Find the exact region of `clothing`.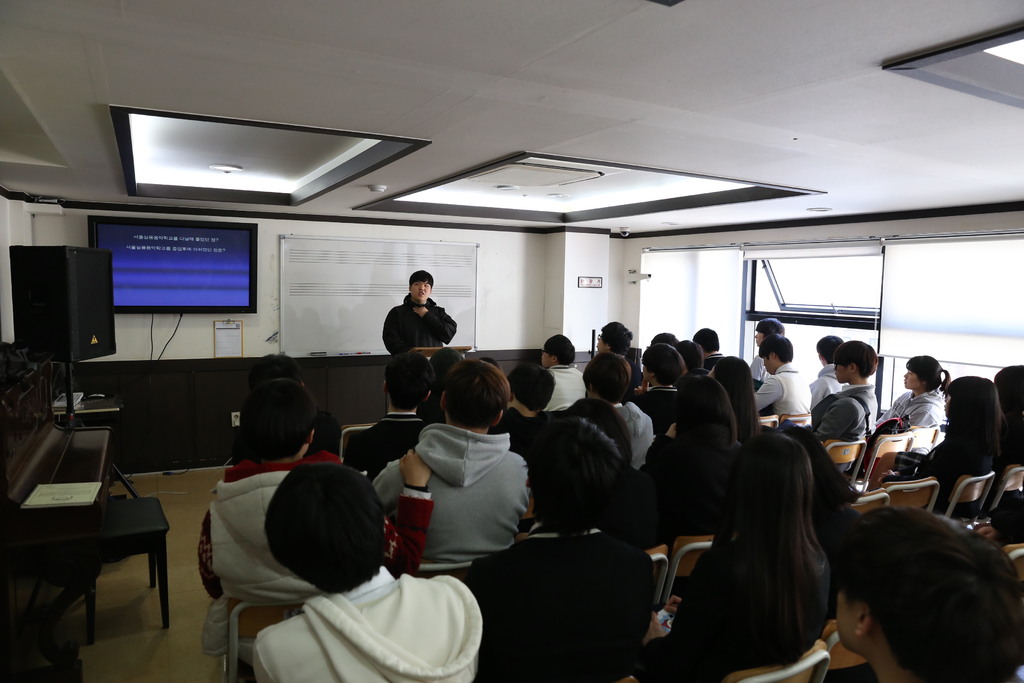
Exact region: rect(755, 363, 810, 443).
